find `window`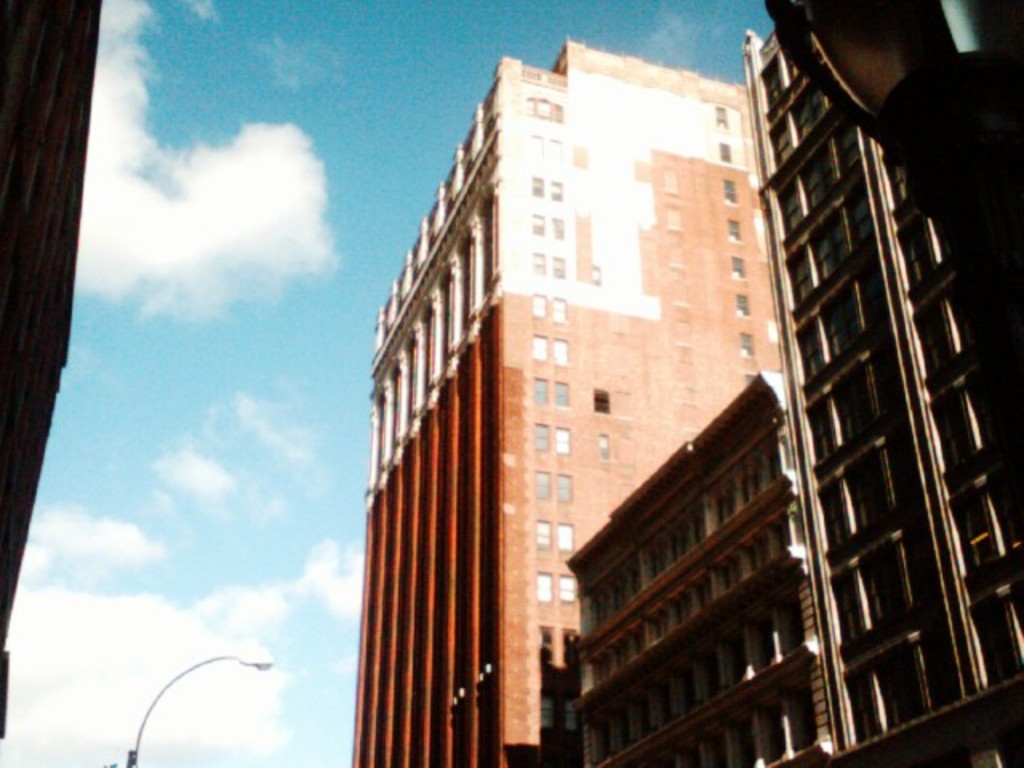
x1=626, y1=698, x2=630, y2=739
